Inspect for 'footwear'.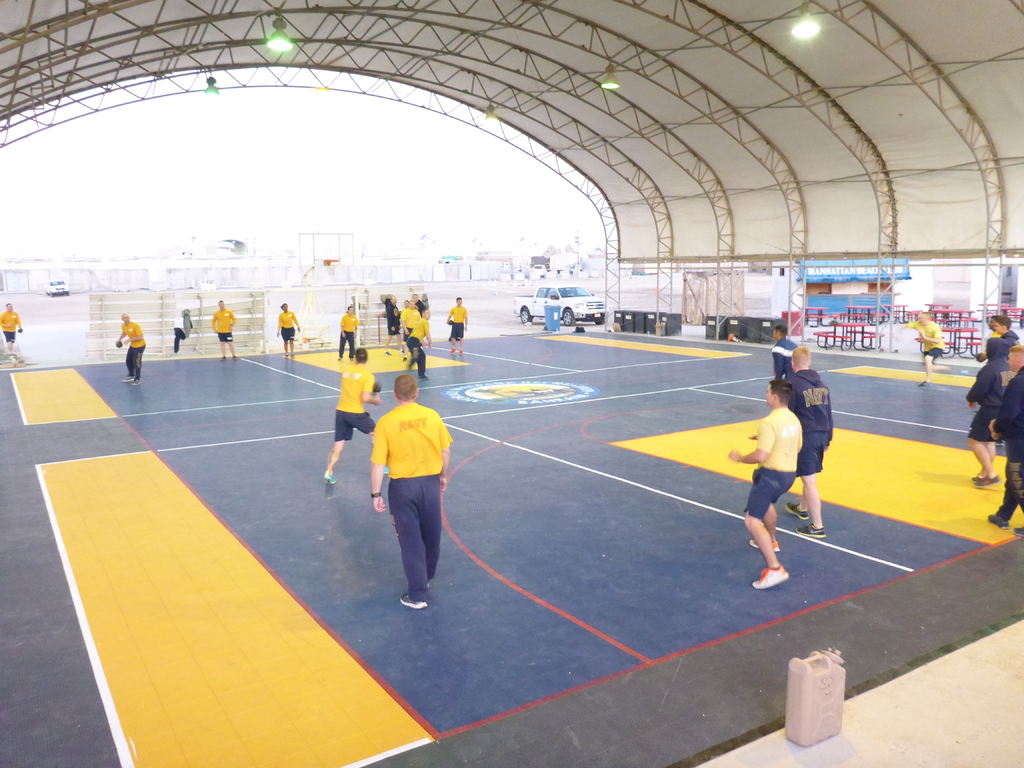
Inspection: BBox(335, 355, 345, 362).
